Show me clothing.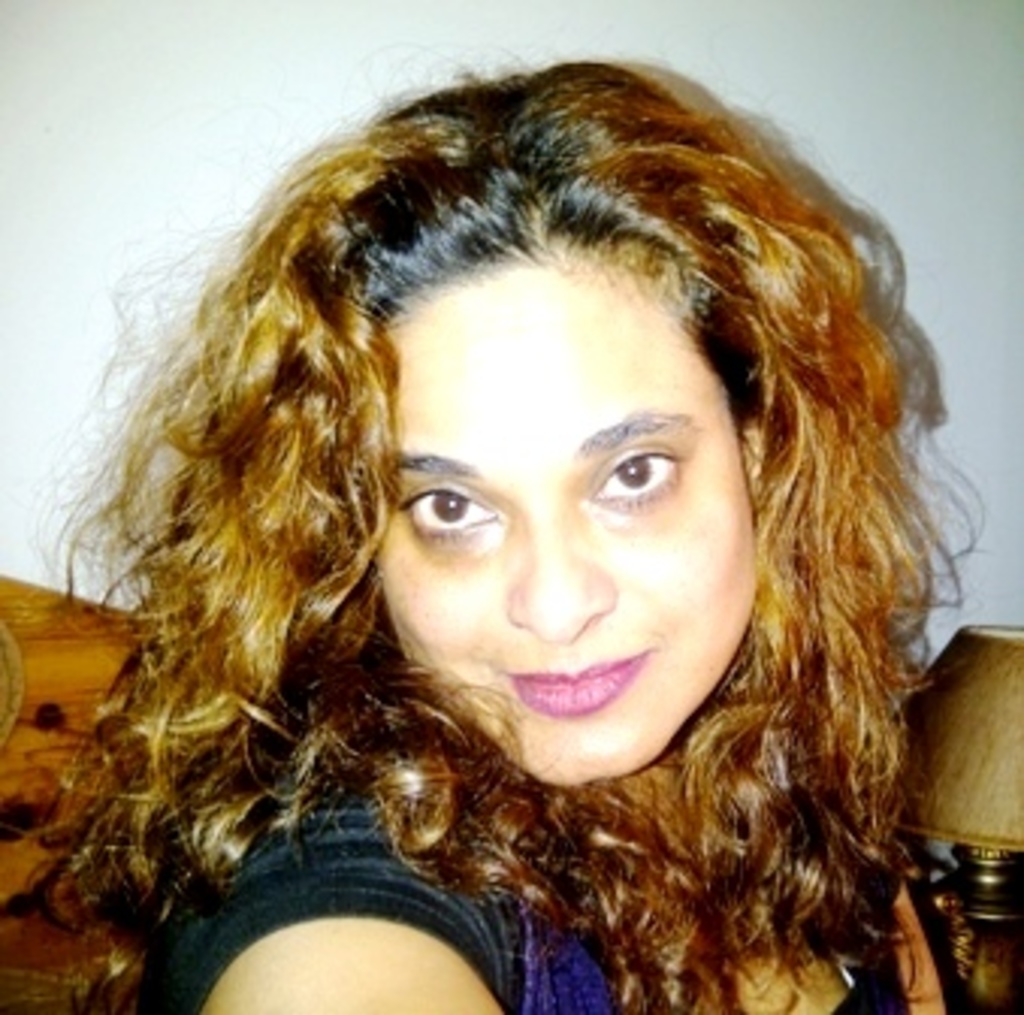
clothing is here: box=[136, 785, 988, 1012].
